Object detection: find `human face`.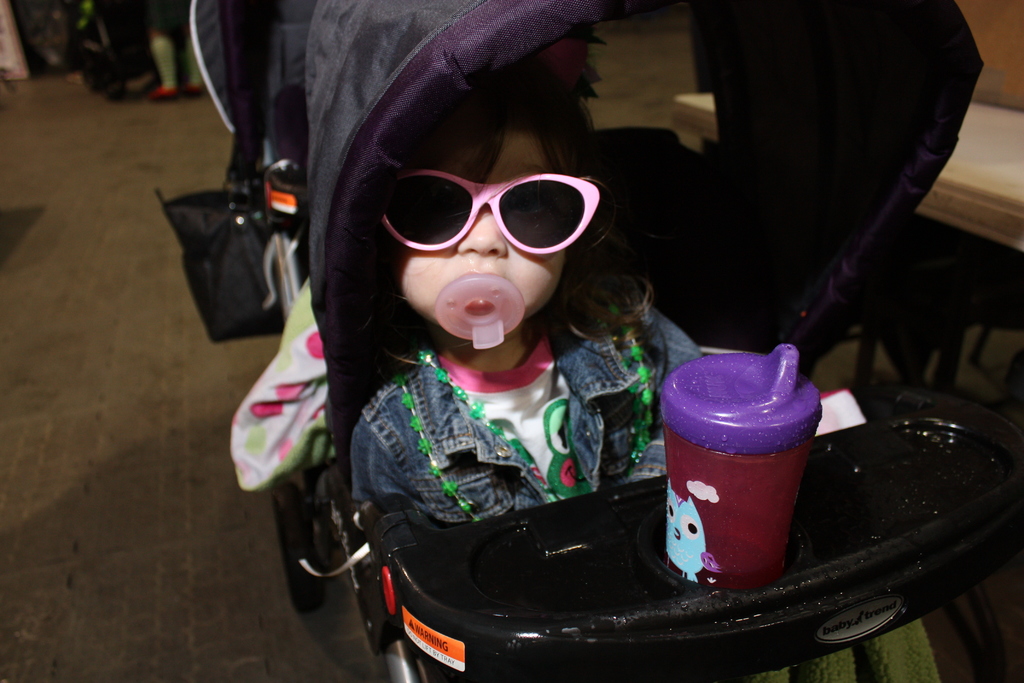
region(394, 124, 557, 343).
